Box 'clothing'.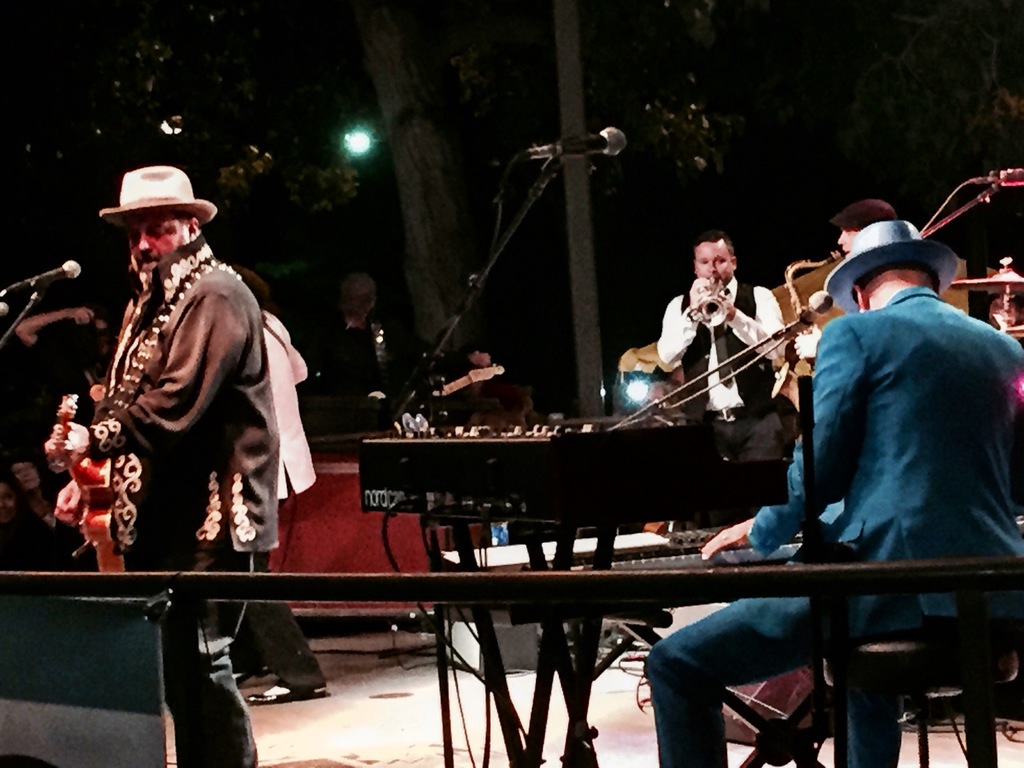
select_region(324, 316, 474, 426).
